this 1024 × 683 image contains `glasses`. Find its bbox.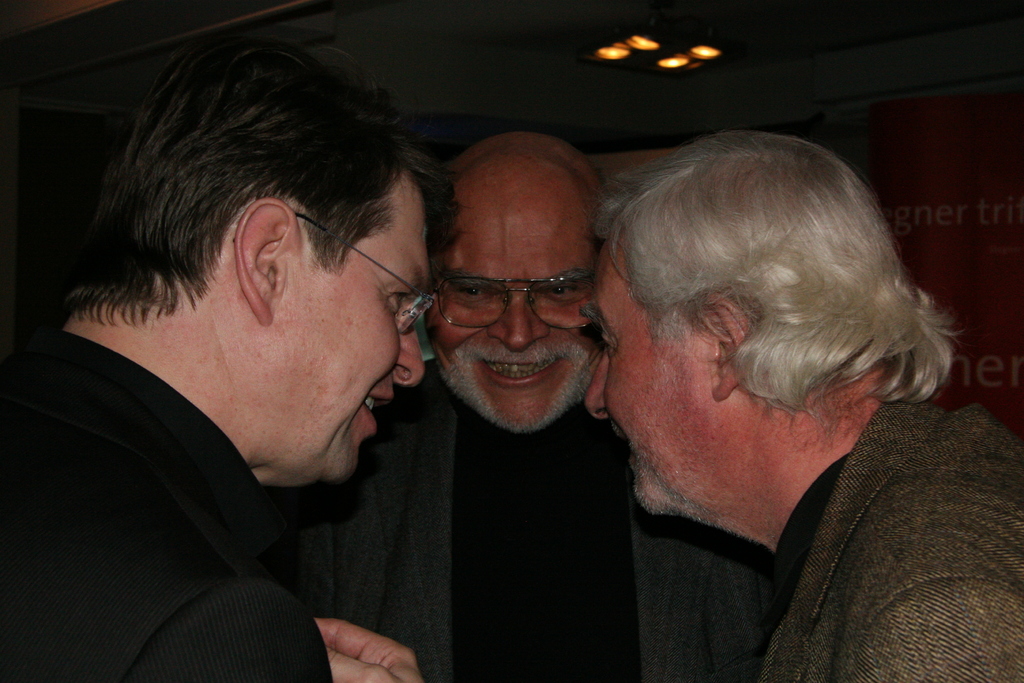
box(424, 264, 617, 330).
